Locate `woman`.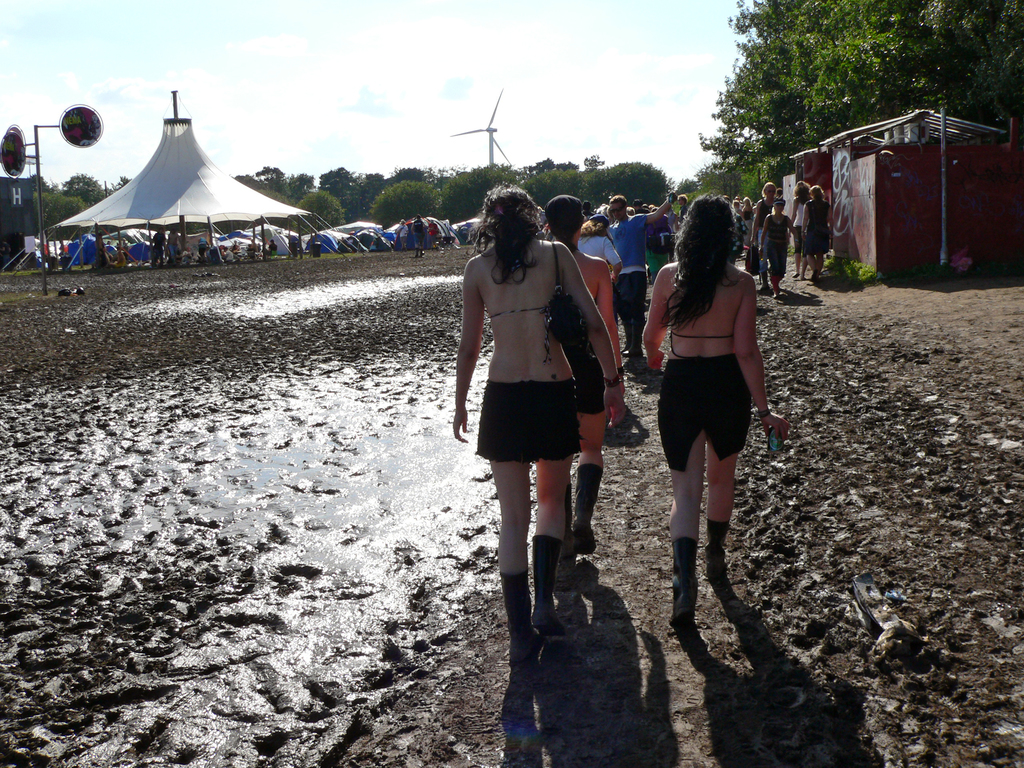
Bounding box: 575:213:616:270.
